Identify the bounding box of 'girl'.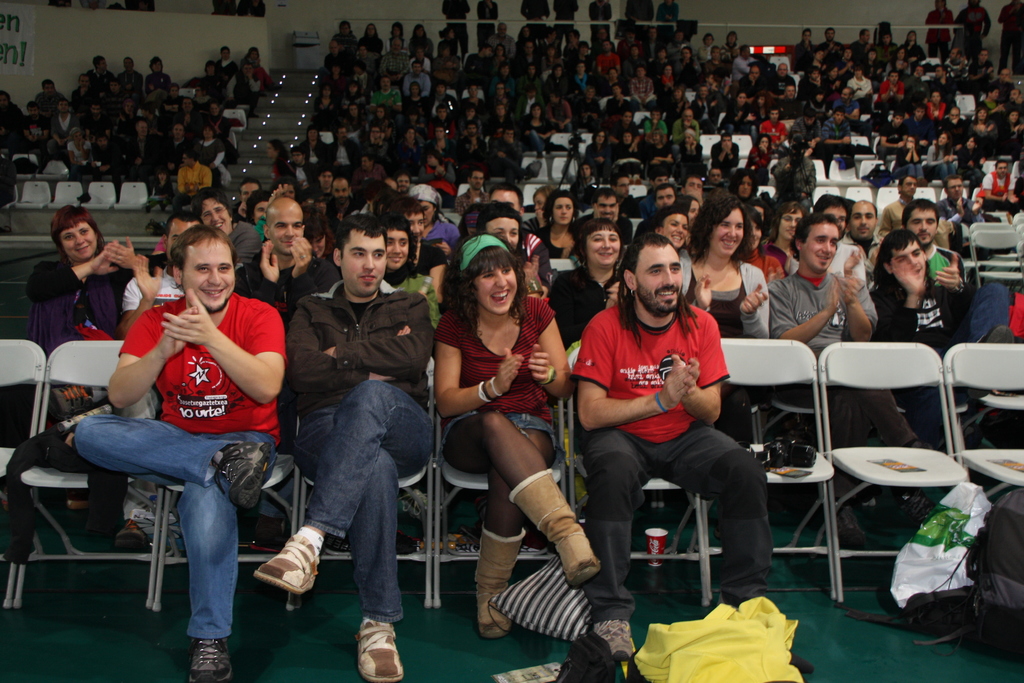
(x1=924, y1=129, x2=956, y2=178).
